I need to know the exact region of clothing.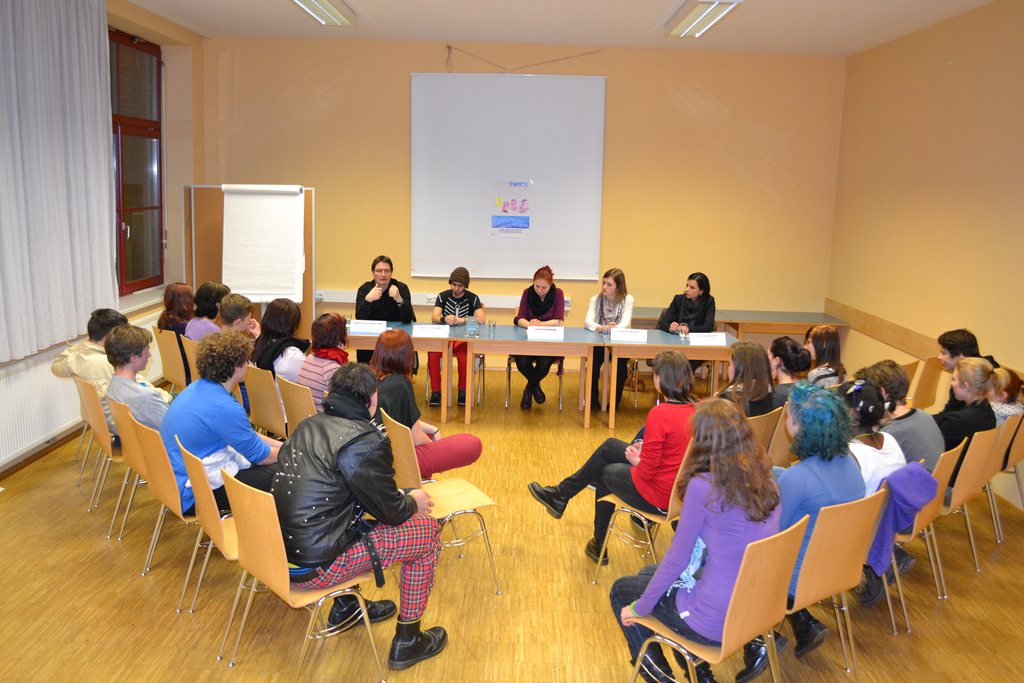
Region: box(182, 315, 220, 346).
